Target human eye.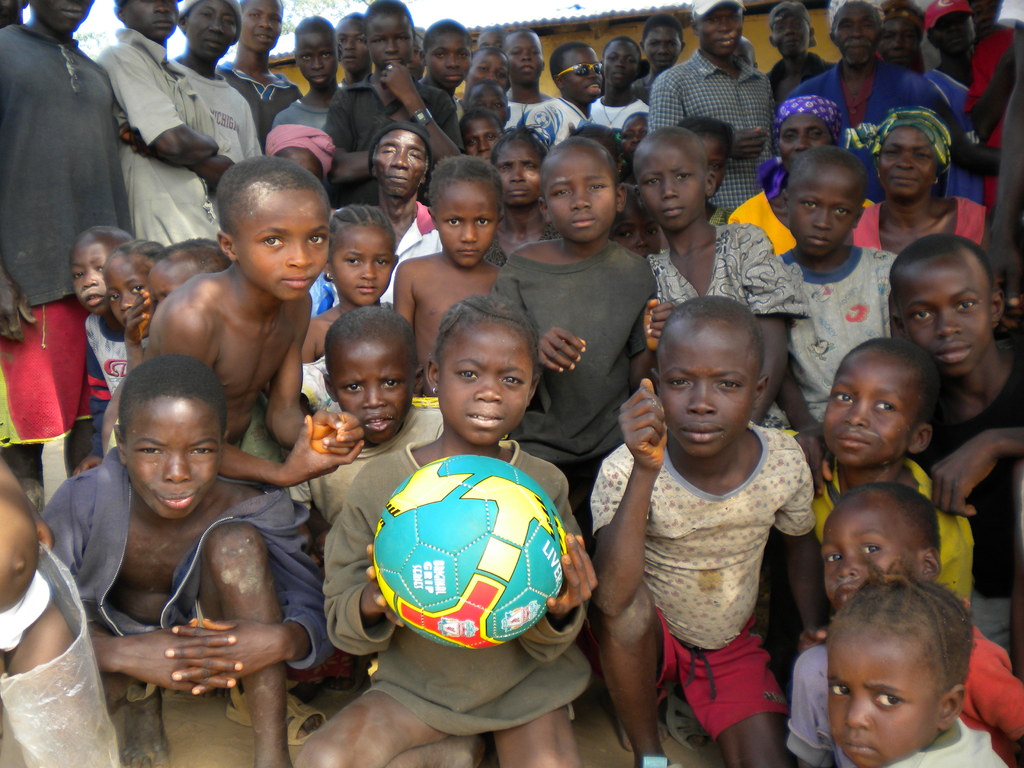
Target region: Rect(548, 182, 570, 198).
